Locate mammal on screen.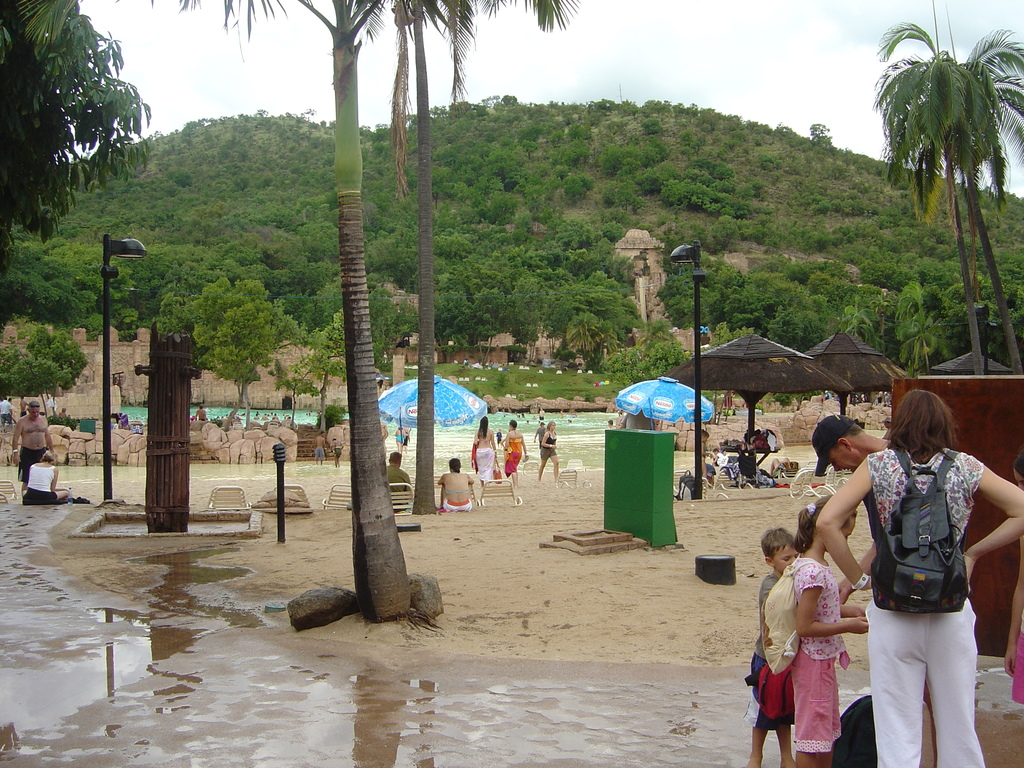
On screen at l=394, t=423, r=404, b=448.
